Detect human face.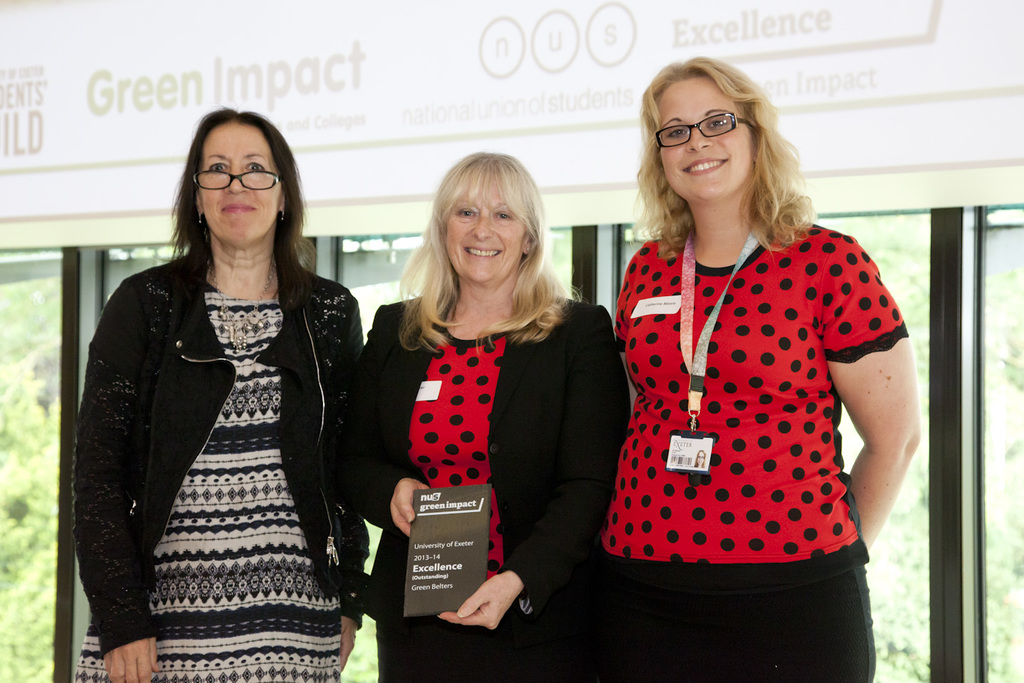
Detected at box=[696, 451, 706, 468].
